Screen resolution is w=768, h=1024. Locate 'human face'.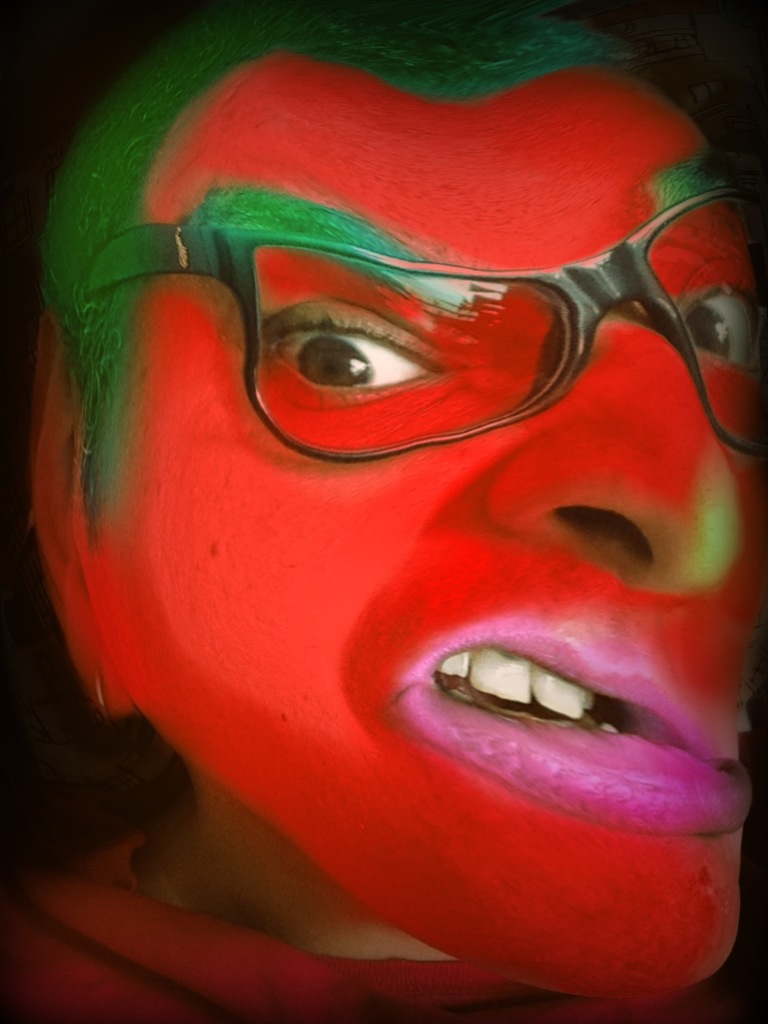
bbox=[21, 0, 762, 998].
